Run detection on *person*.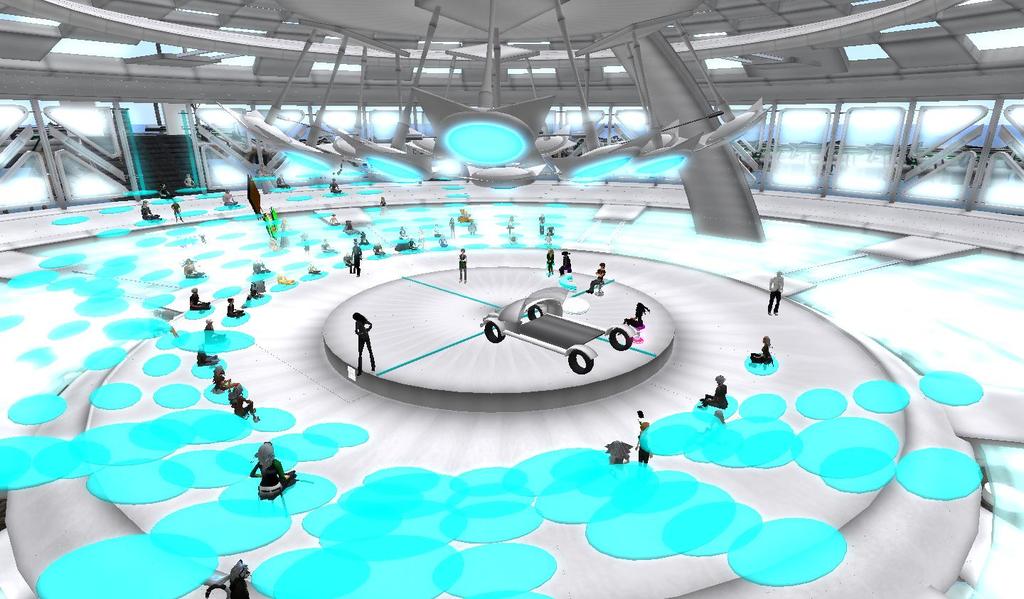
Result: [left=536, top=212, right=545, bottom=232].
